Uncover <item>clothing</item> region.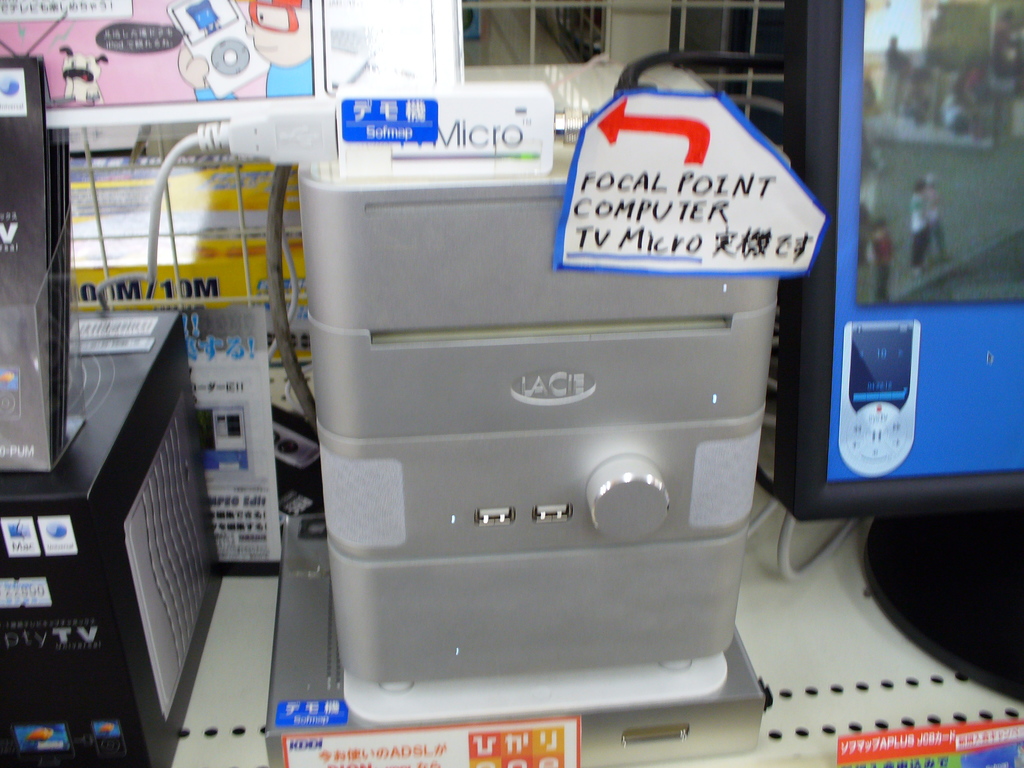
Uncovered: [left=868, top=235, right=892, bottom=318].
